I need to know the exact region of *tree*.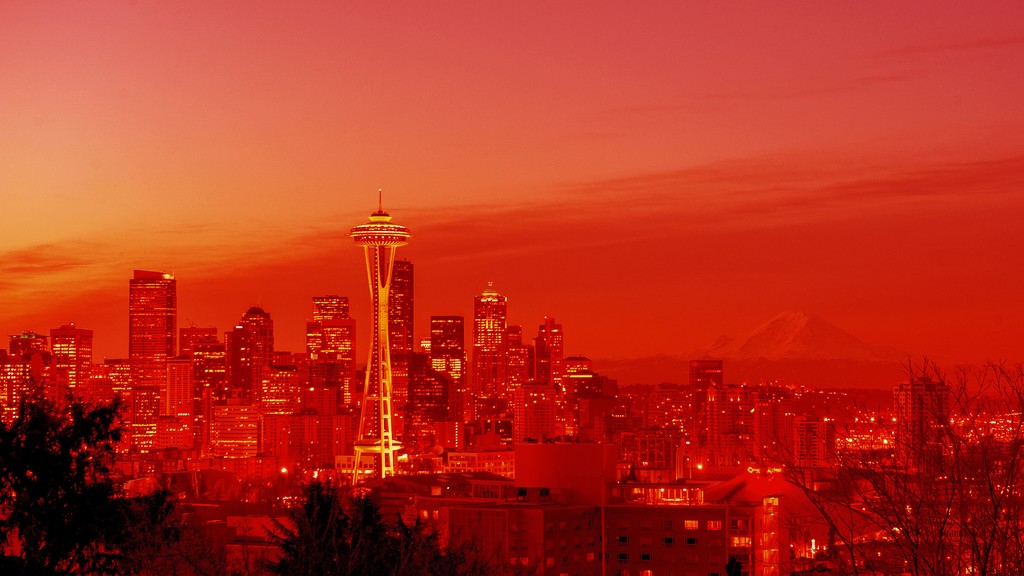
Region: (0,388,188,575).
